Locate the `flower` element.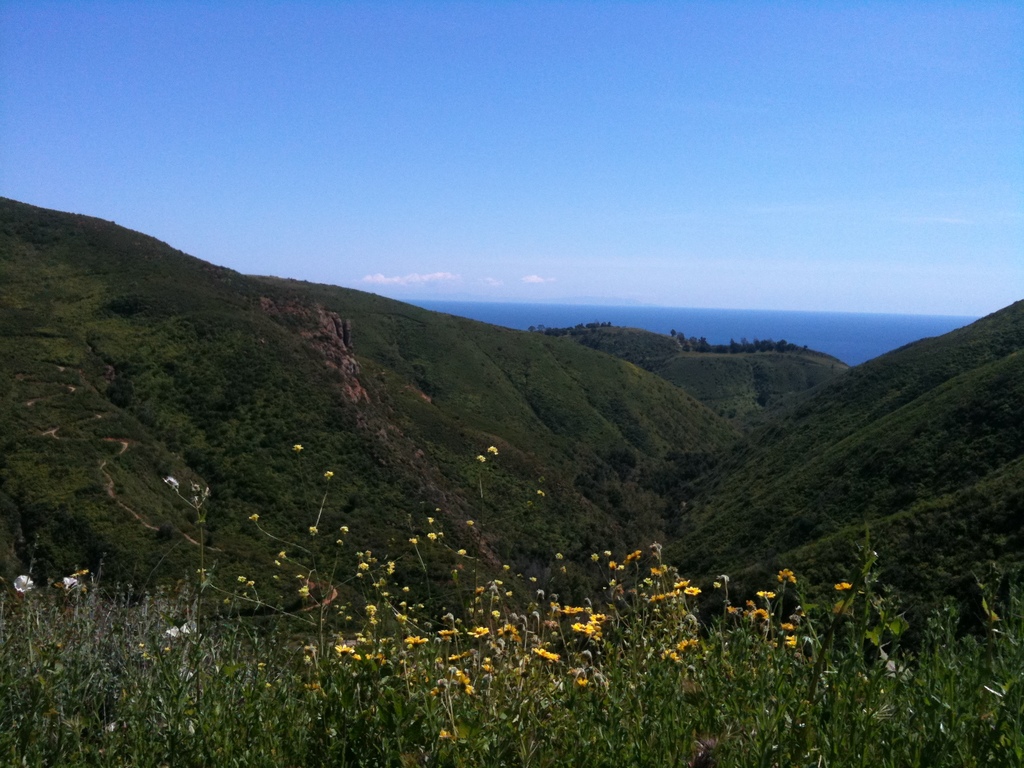
Element bbox: rect(464, 518, 477, 527).
